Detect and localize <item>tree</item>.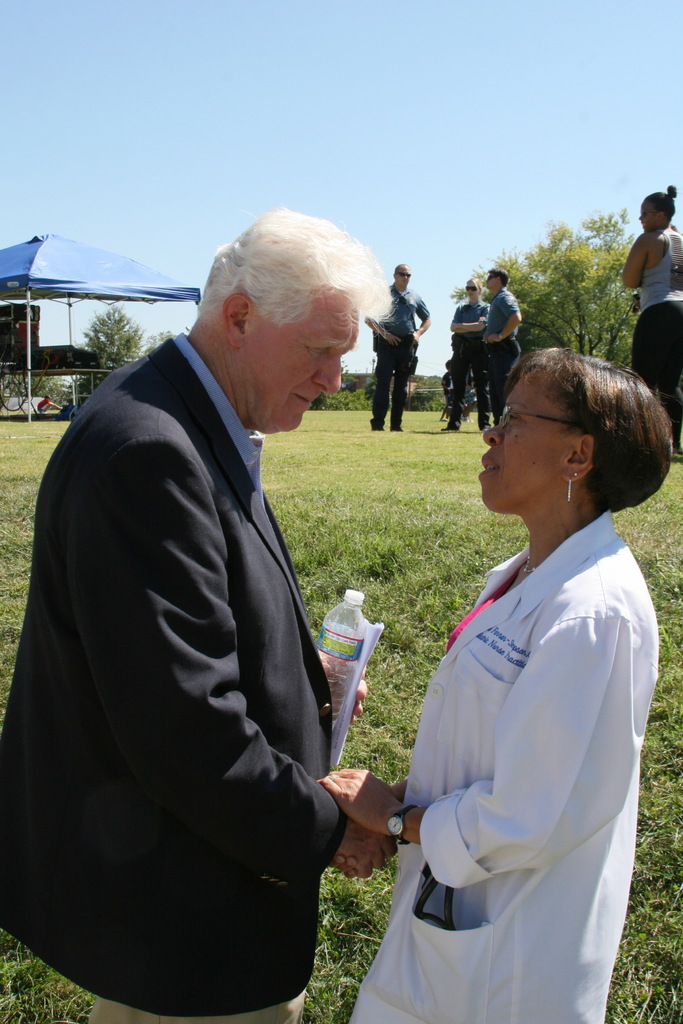
Localized at bbox=[485, 231, 659, 349].
